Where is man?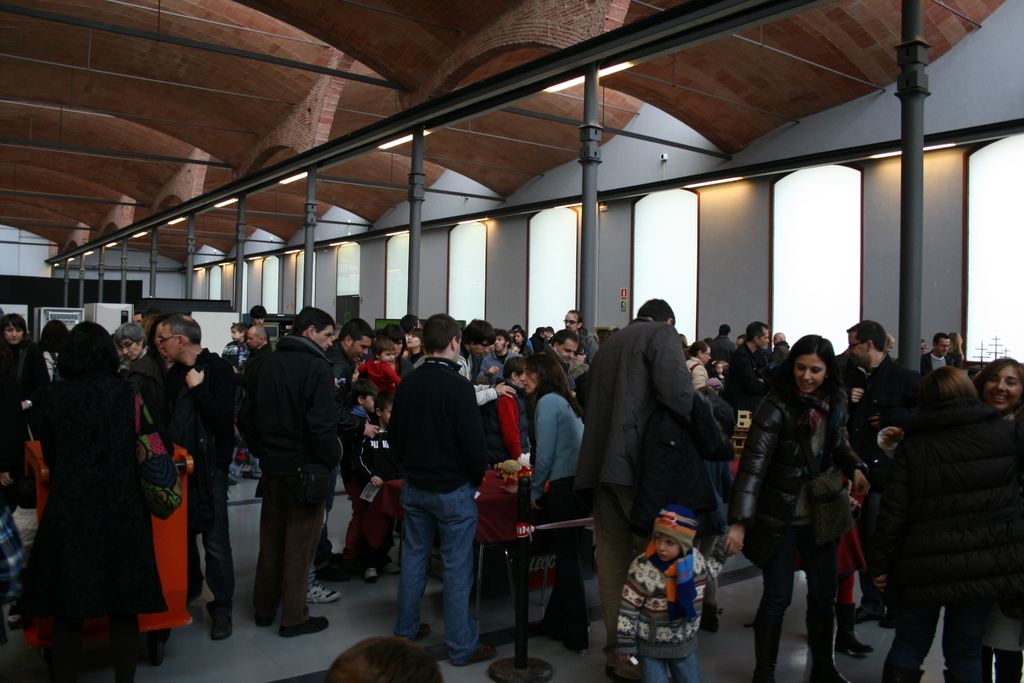
(left=219, top=308, right=348, bottom=643).
